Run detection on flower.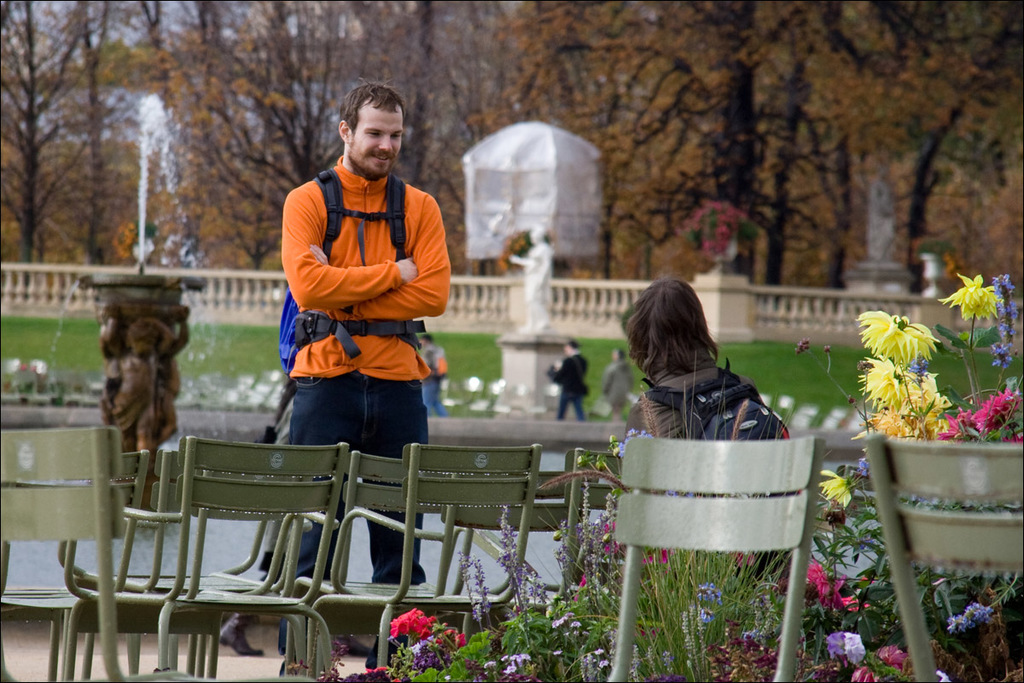
Result: {"x1": 858, "y1": 354, "x2": 900, "y2": 415}.
